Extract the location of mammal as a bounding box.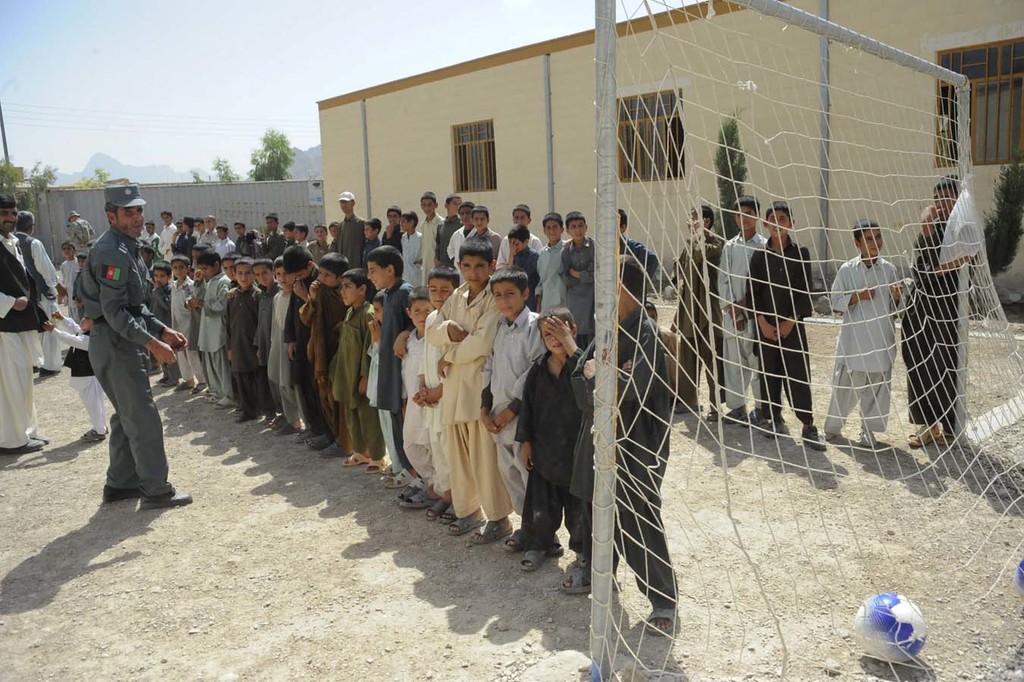
159,215,178,250.
